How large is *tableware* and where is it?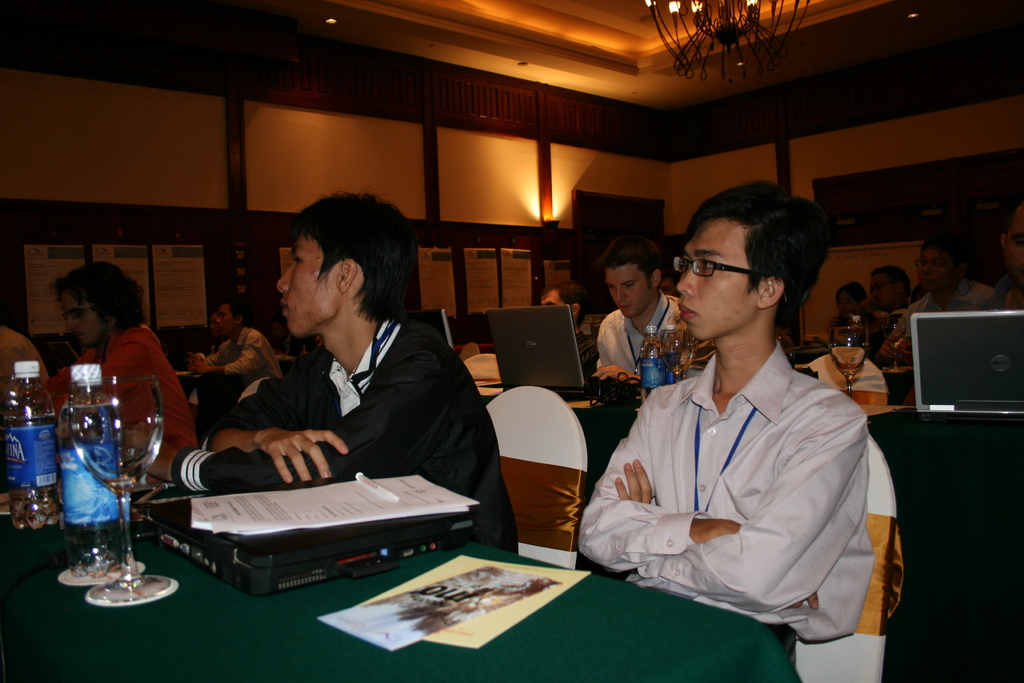
Bounding box: {"left": 881, "top": 309, "right": 908, "bottom": 366}.
